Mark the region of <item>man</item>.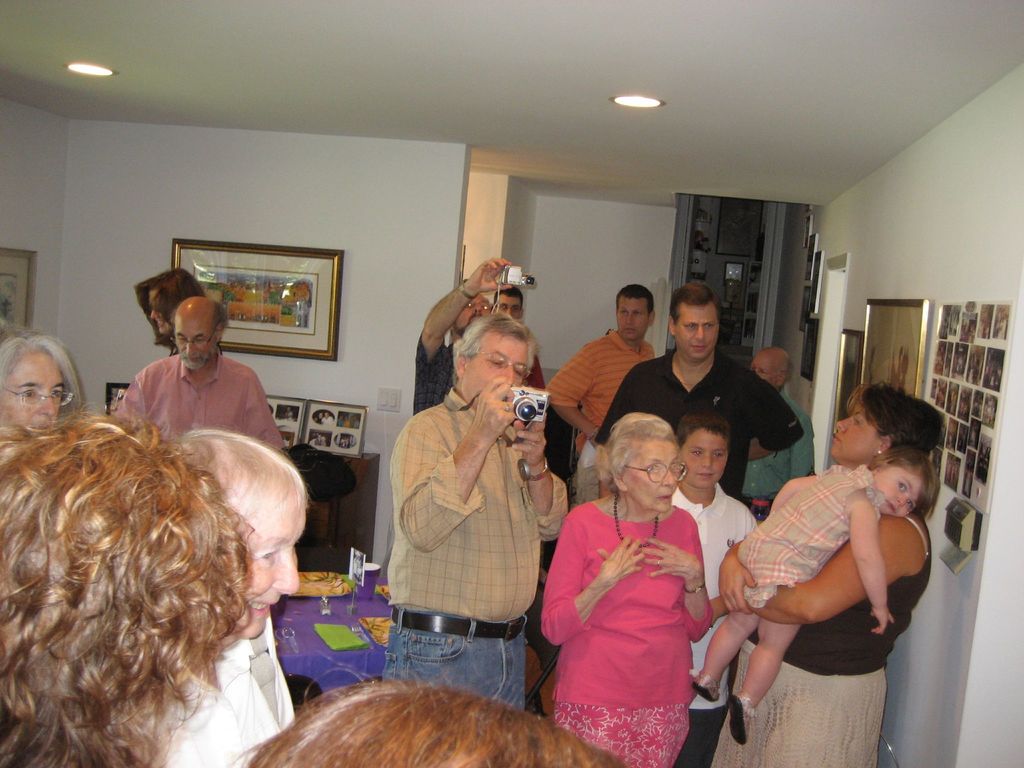
Region: (412,256,514,416).
